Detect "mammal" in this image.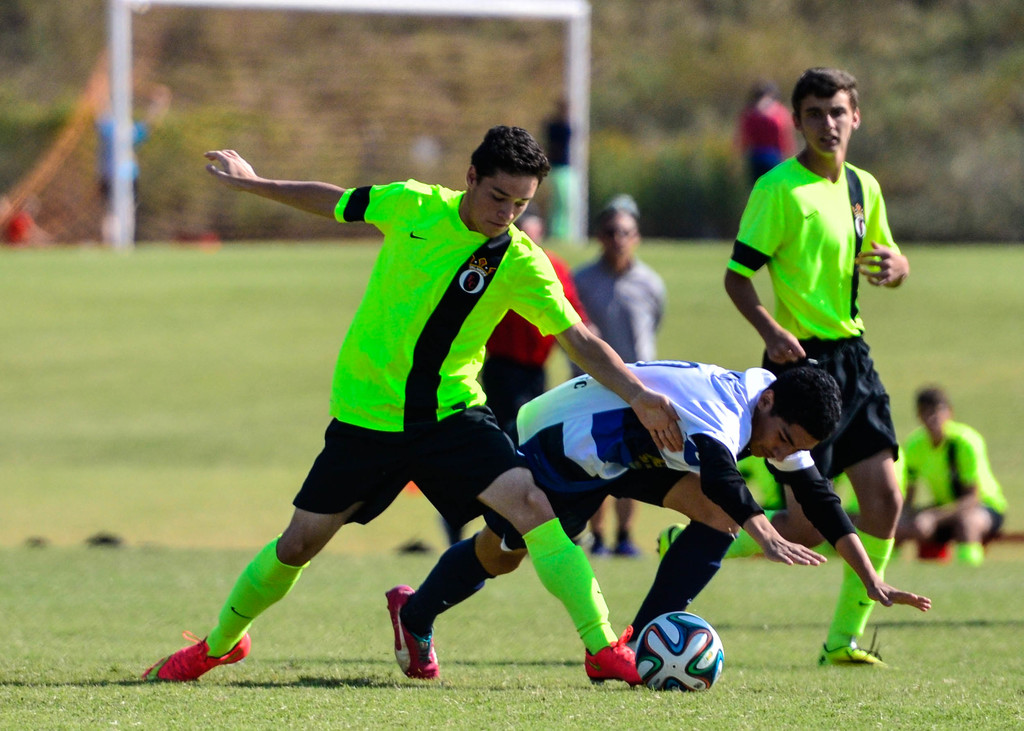
Detection: crop(143, 122, 684, 694).
